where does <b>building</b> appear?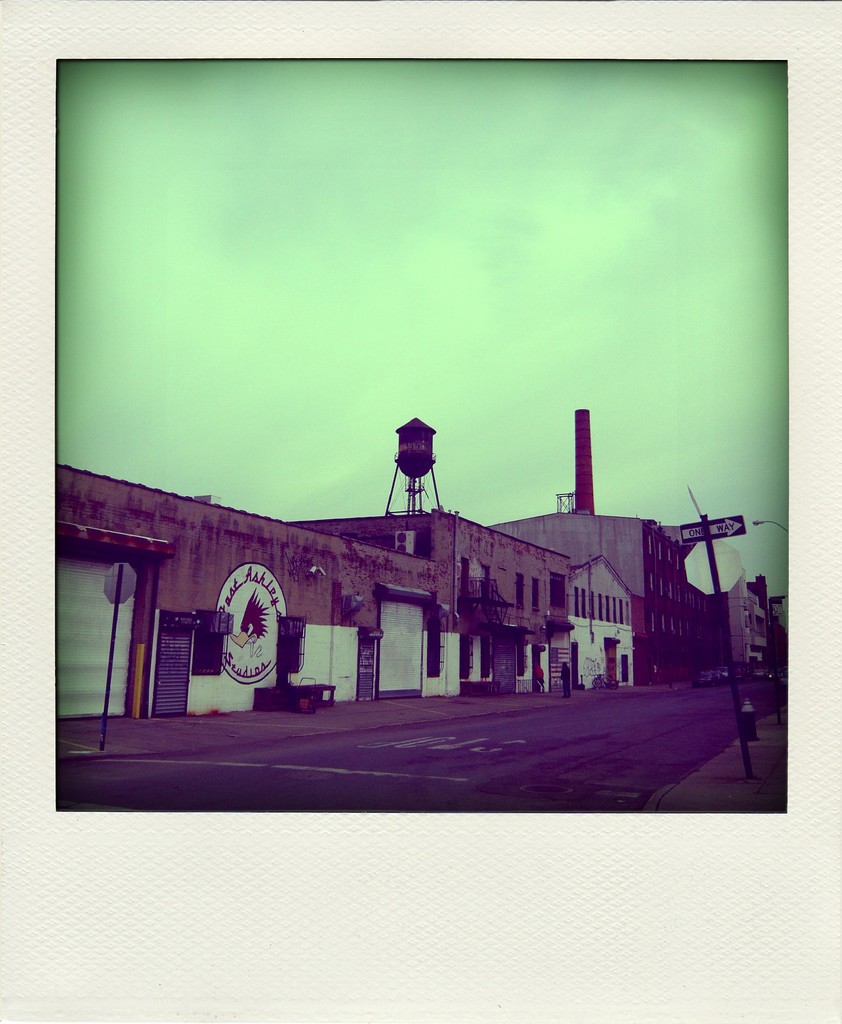
Appears at bbox=(569, 554, 633, 688).
